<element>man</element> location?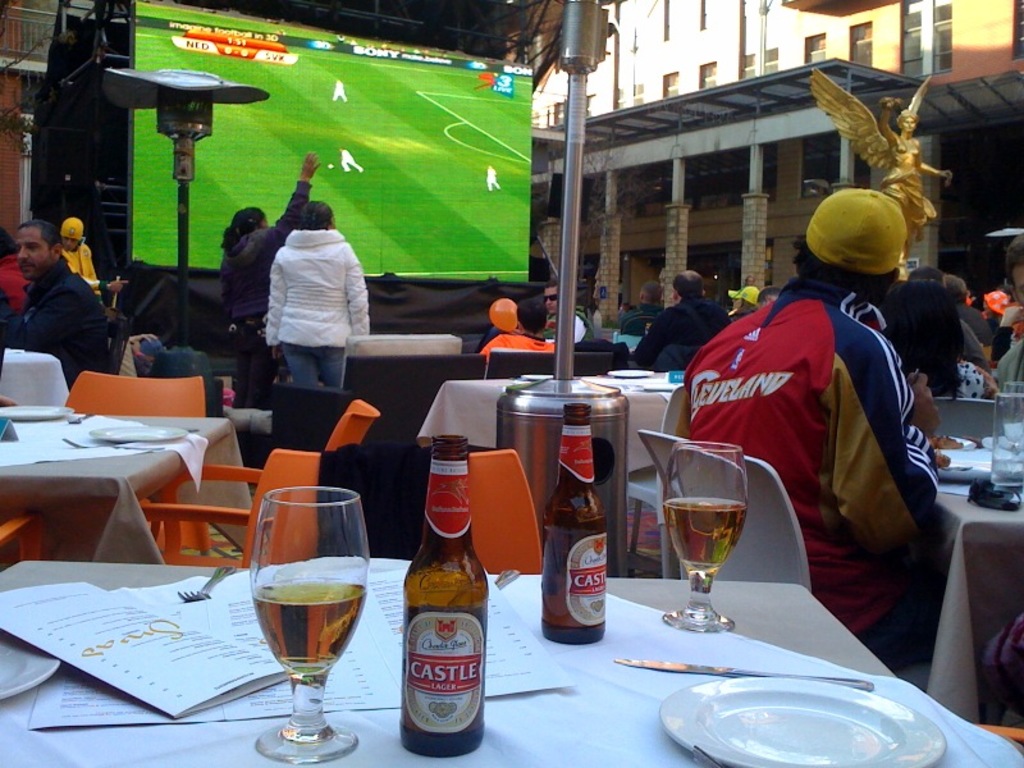
(x1=618, y1=279, x2=663, y2=325)
